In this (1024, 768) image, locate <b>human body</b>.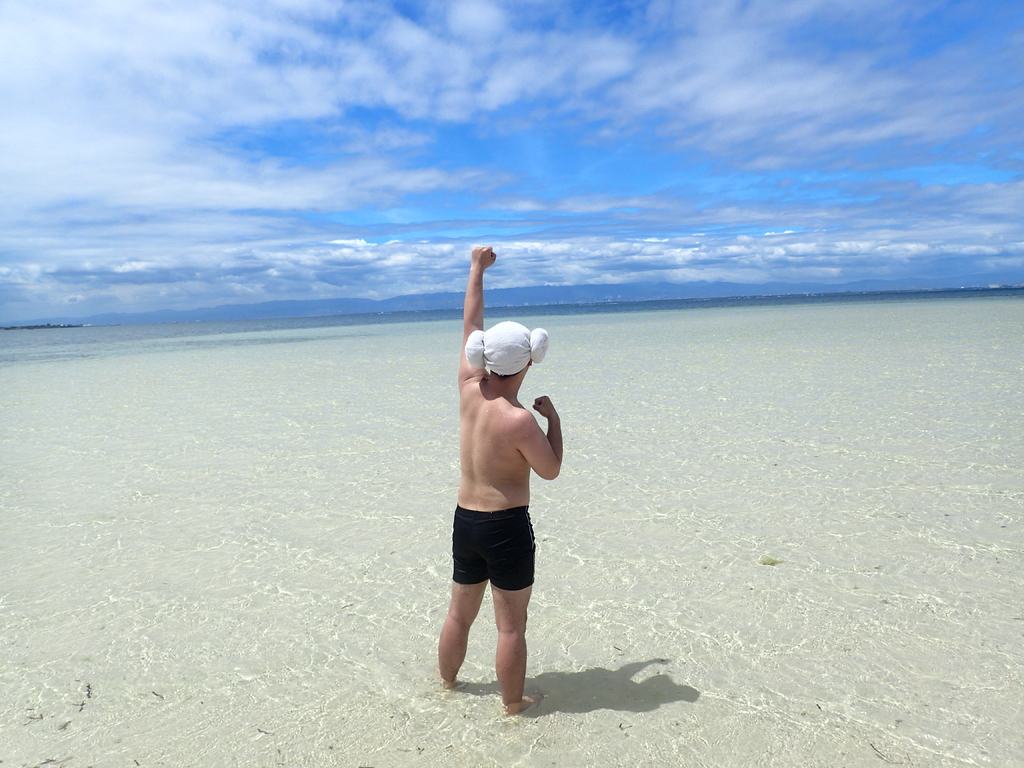
Bounding box: (x1=433, y1=284, x2=566, y2=711).
